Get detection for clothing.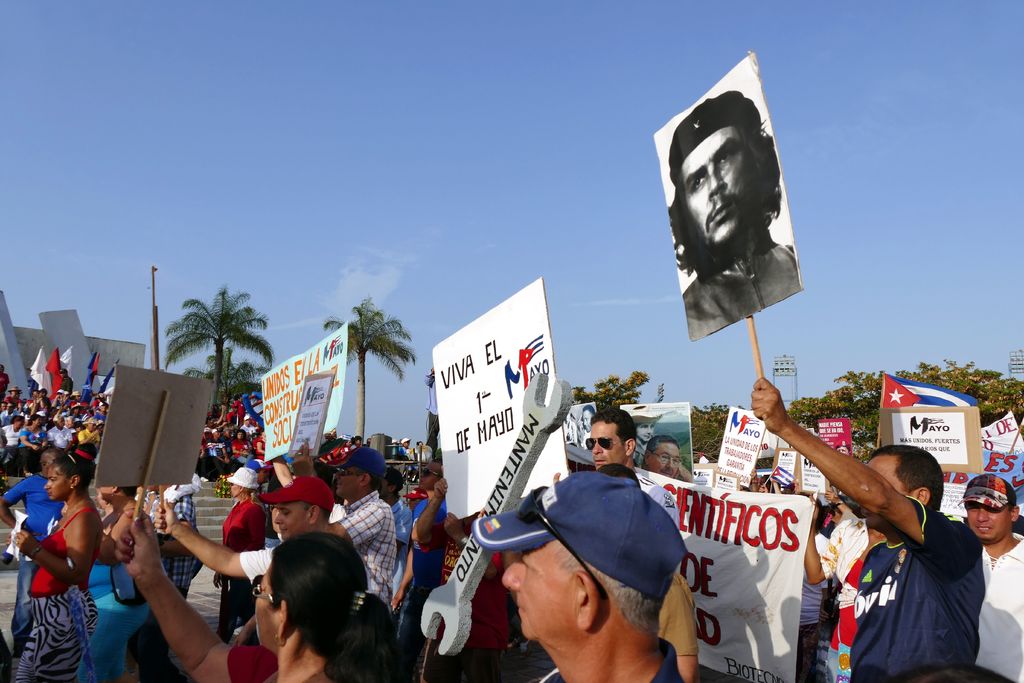
Detection: Rect(829, 514, 868, 682).
